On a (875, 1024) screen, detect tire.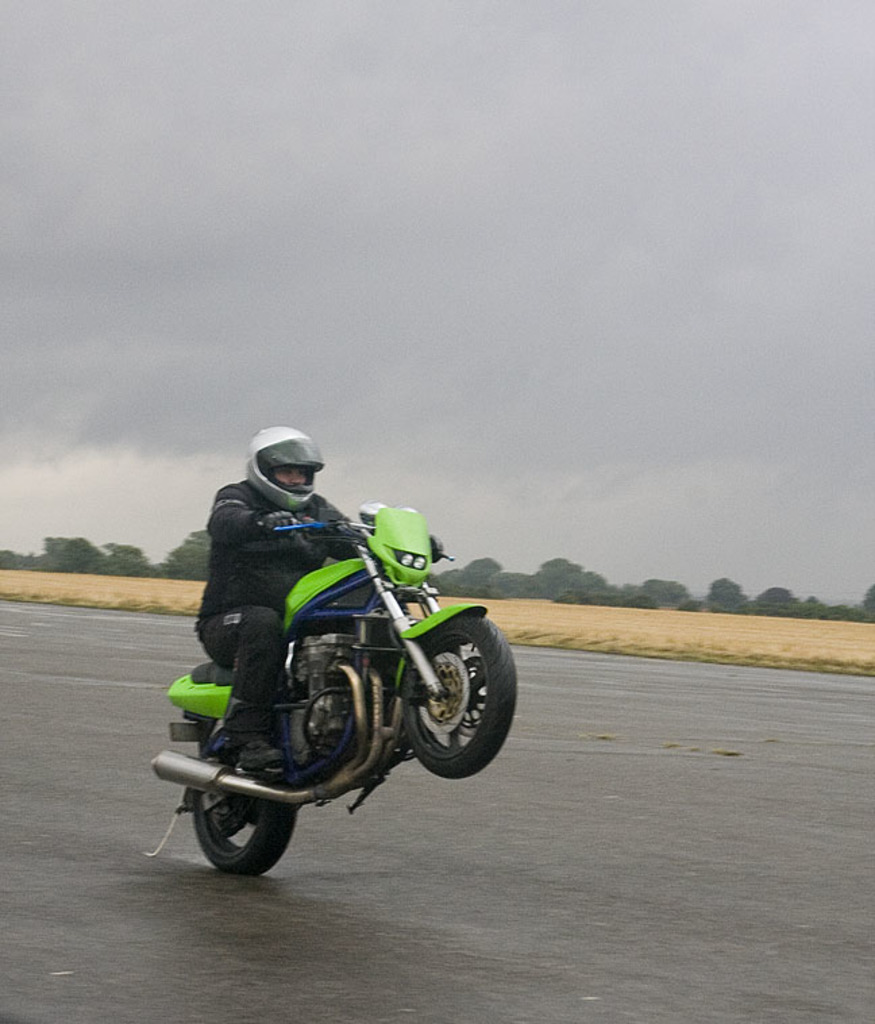
region(197, 731, 300, 875).
